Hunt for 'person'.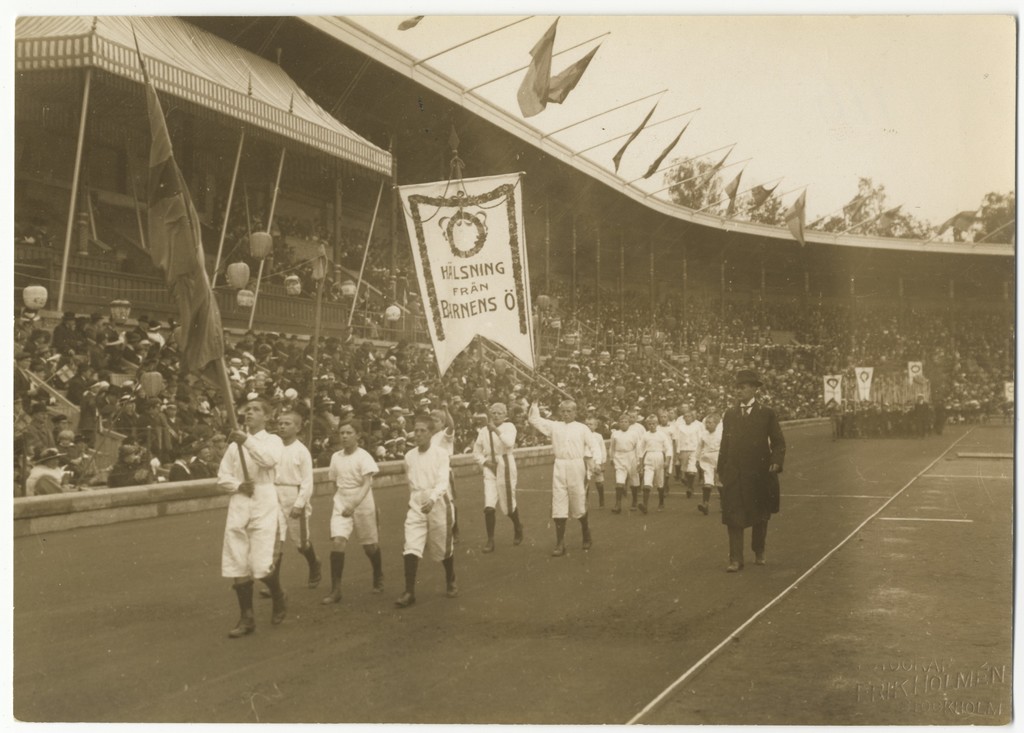
Hunted down at 473, 402, 524, 554.
